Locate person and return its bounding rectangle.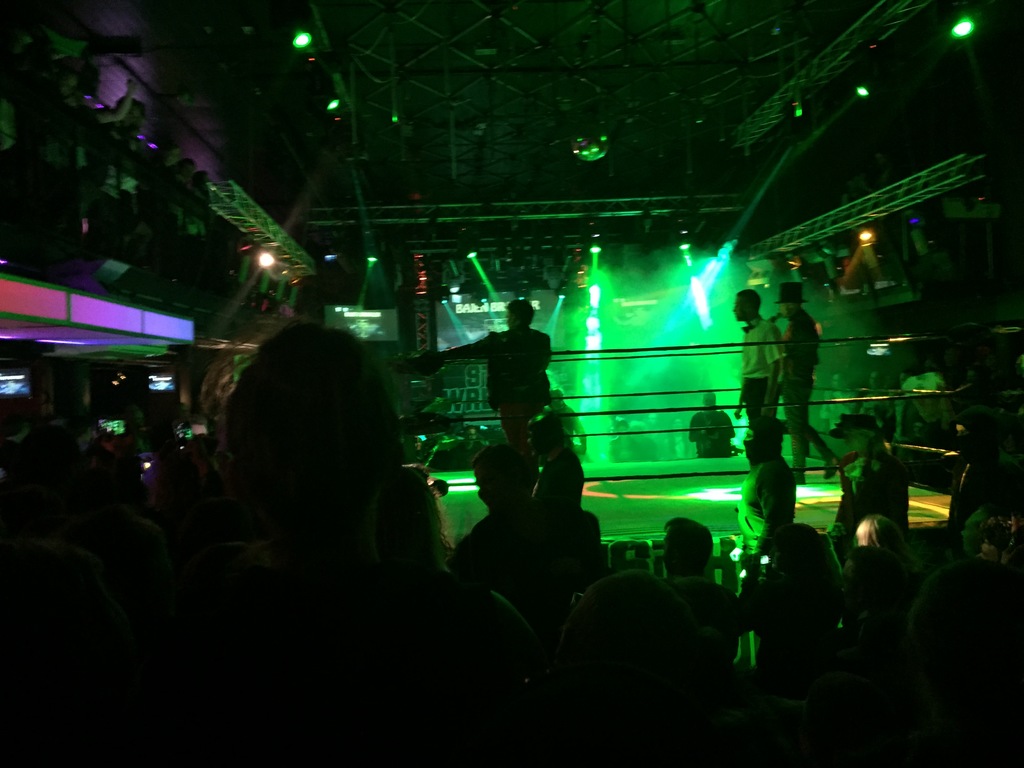
[732,286,792,482].
